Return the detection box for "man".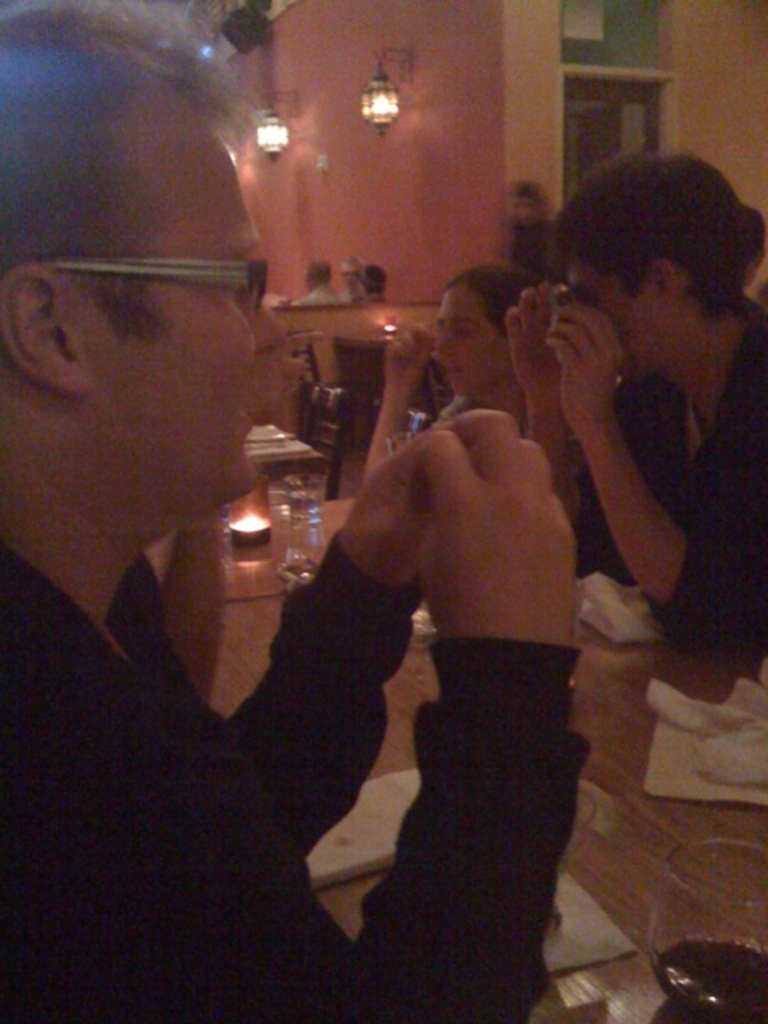
x1=490, y1=149, x2=766, y2=670.
